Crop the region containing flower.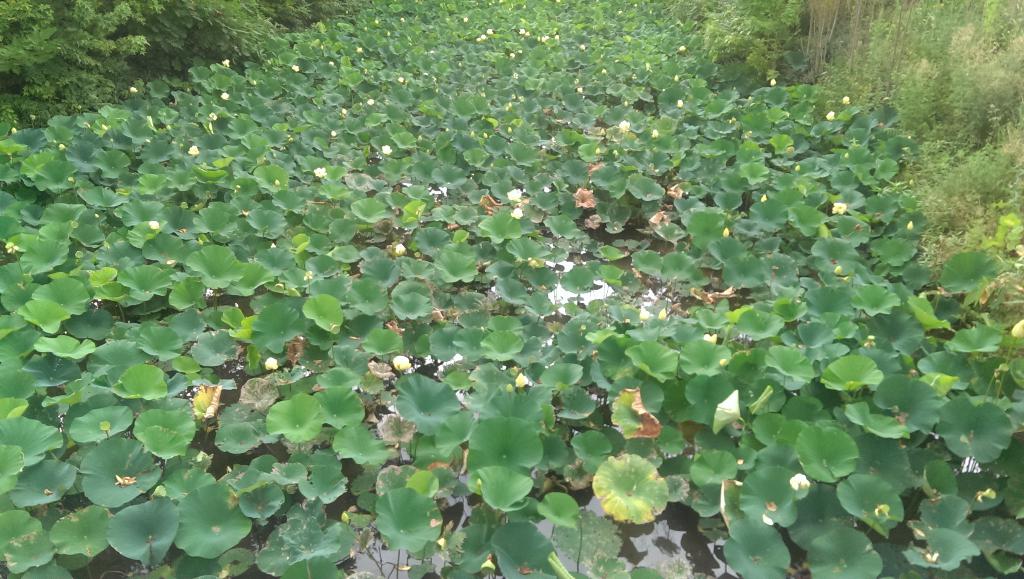
Crop region: (left=380, top=143, right=390, bottom=154).
